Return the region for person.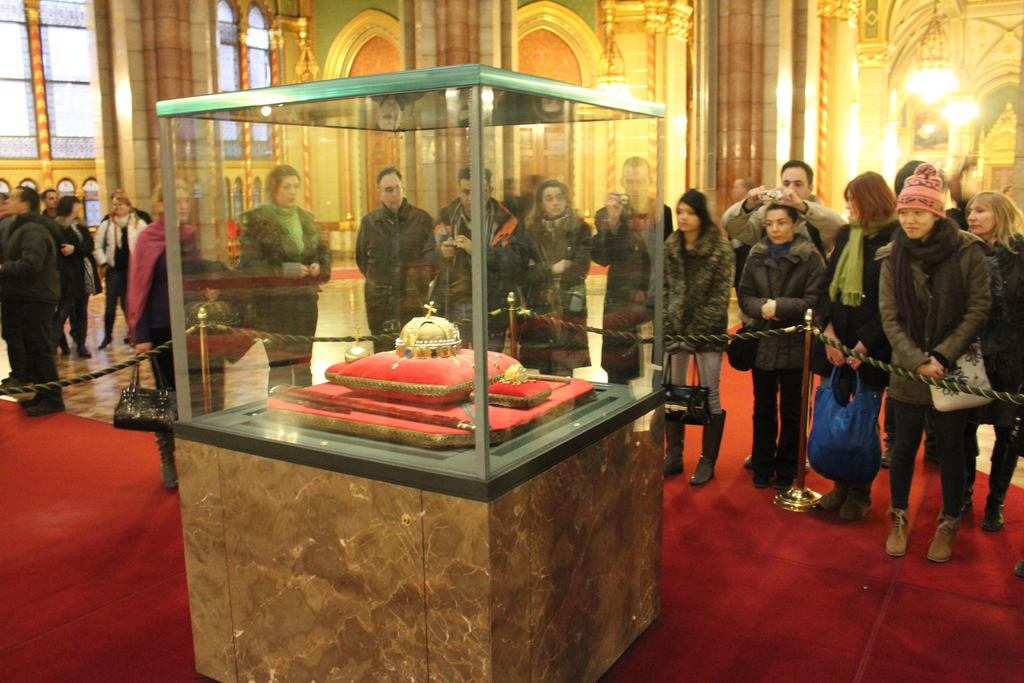
select_region(876, 156, 997, 567).
